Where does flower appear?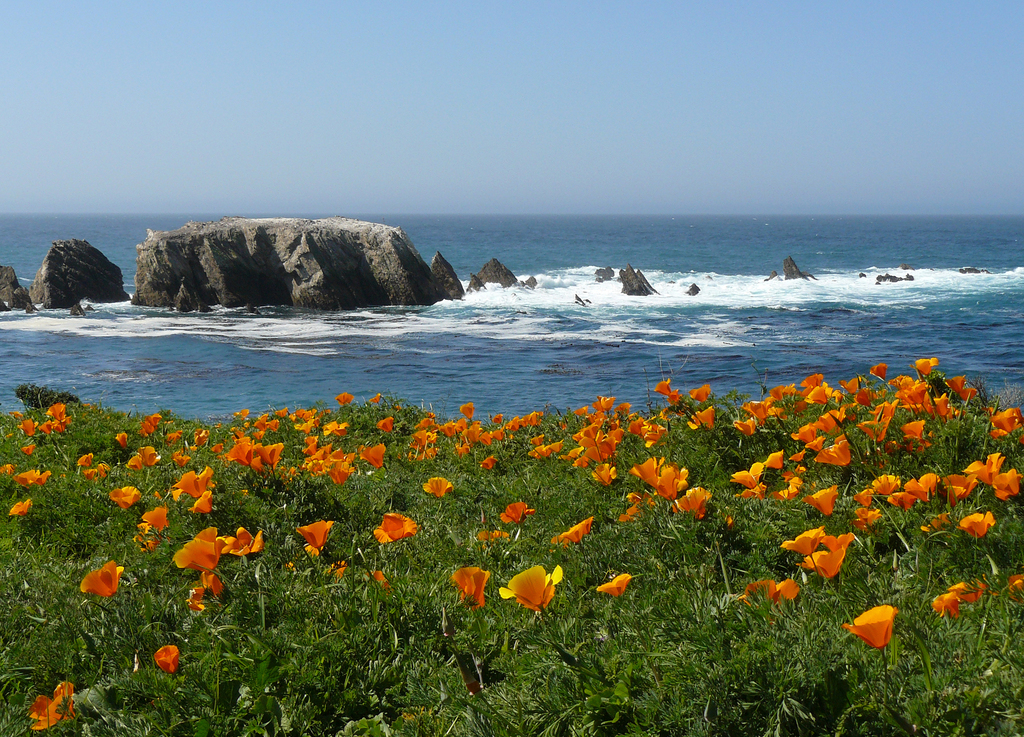
Appears at (left=84, top=467, right=99, bottom=483).
